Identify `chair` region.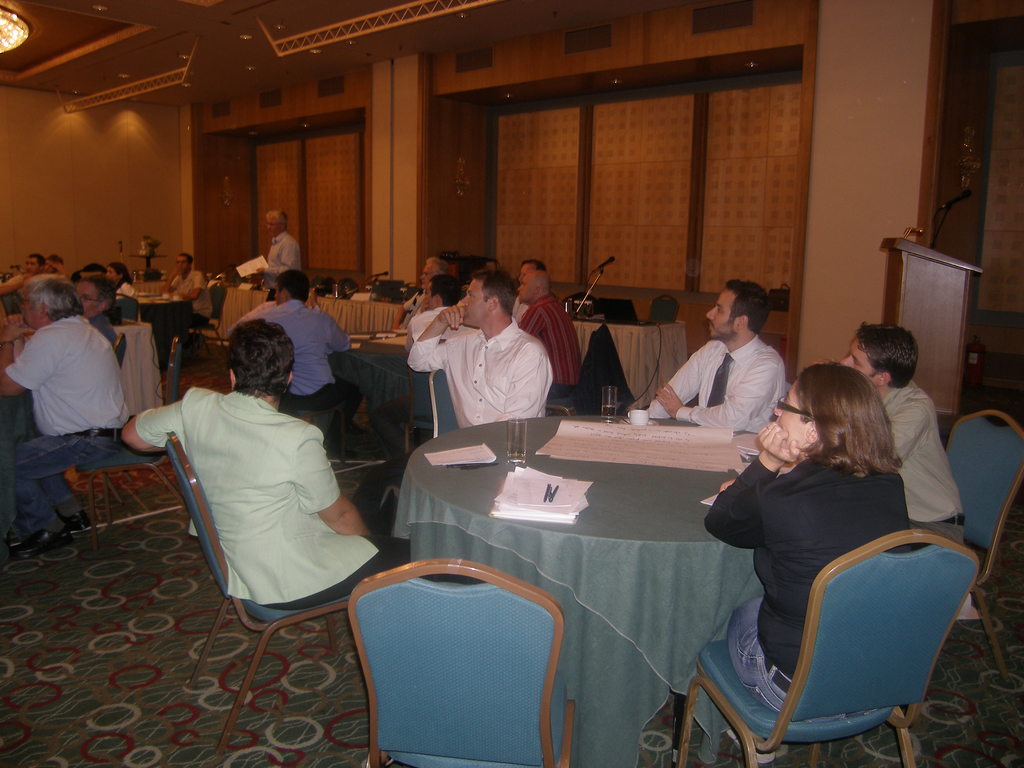
Region: <box>403,364,435,451</box>.
